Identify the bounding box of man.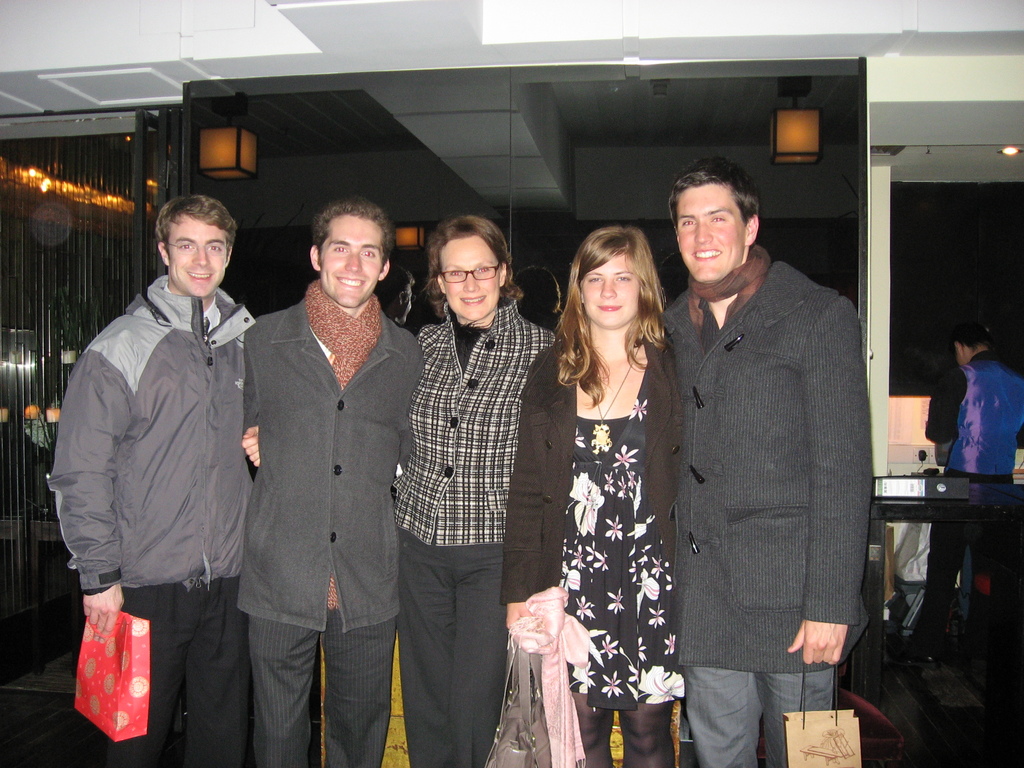
box=[904, 326, 1023, 647].
